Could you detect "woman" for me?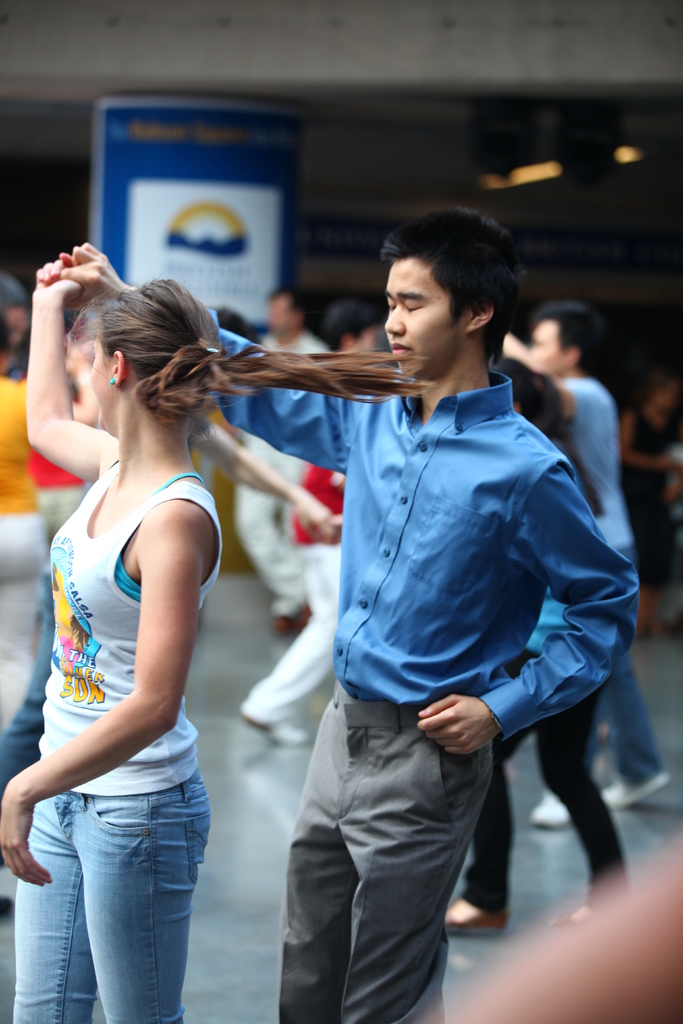
Detection result: x1=0 y1=261 x2=216 y2=1023.
